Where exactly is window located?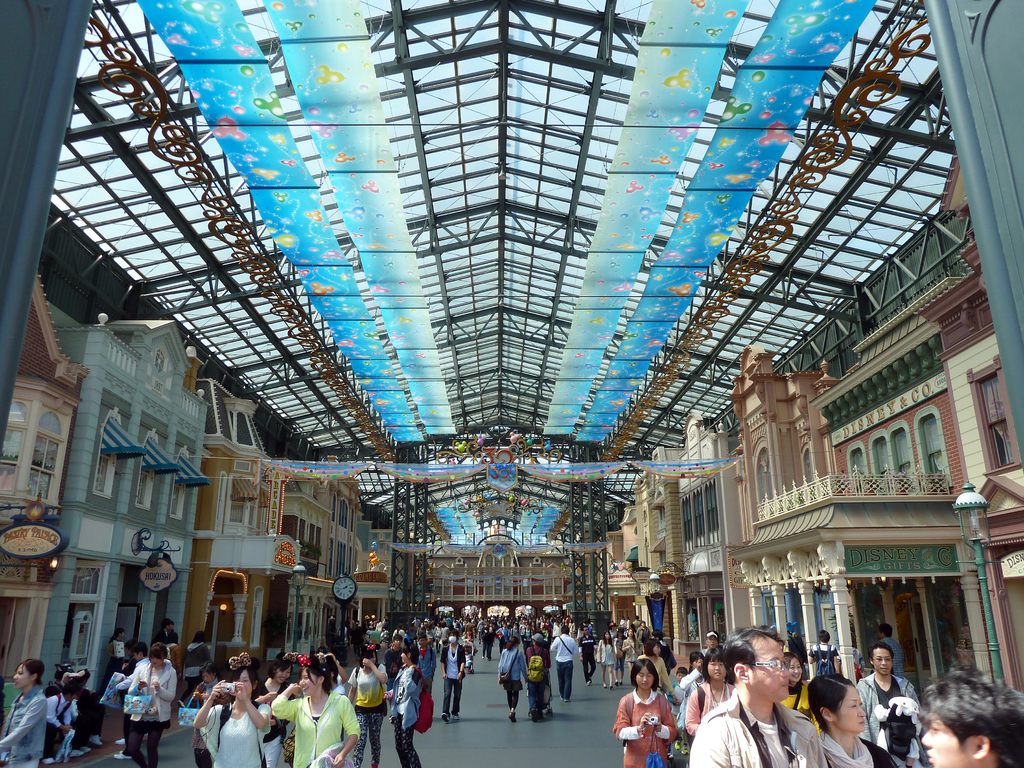
Its bounding box is bbox(642, 538, 652, 567).
